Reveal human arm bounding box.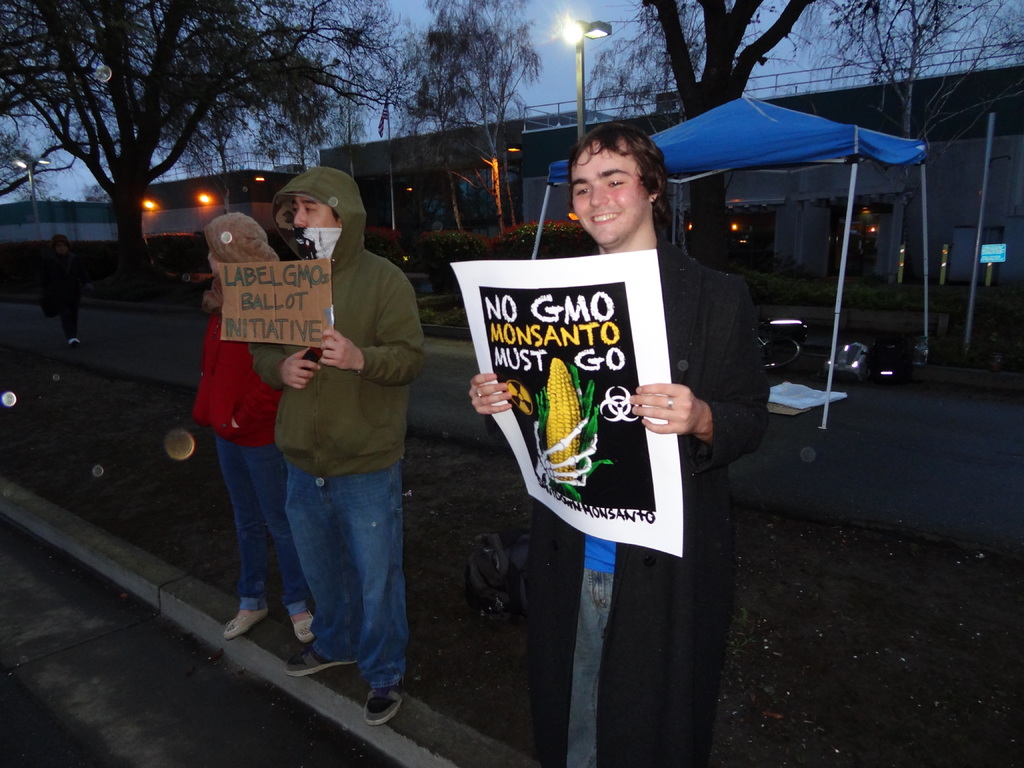
Revealed: Rect(620, 277, 773, 470).
